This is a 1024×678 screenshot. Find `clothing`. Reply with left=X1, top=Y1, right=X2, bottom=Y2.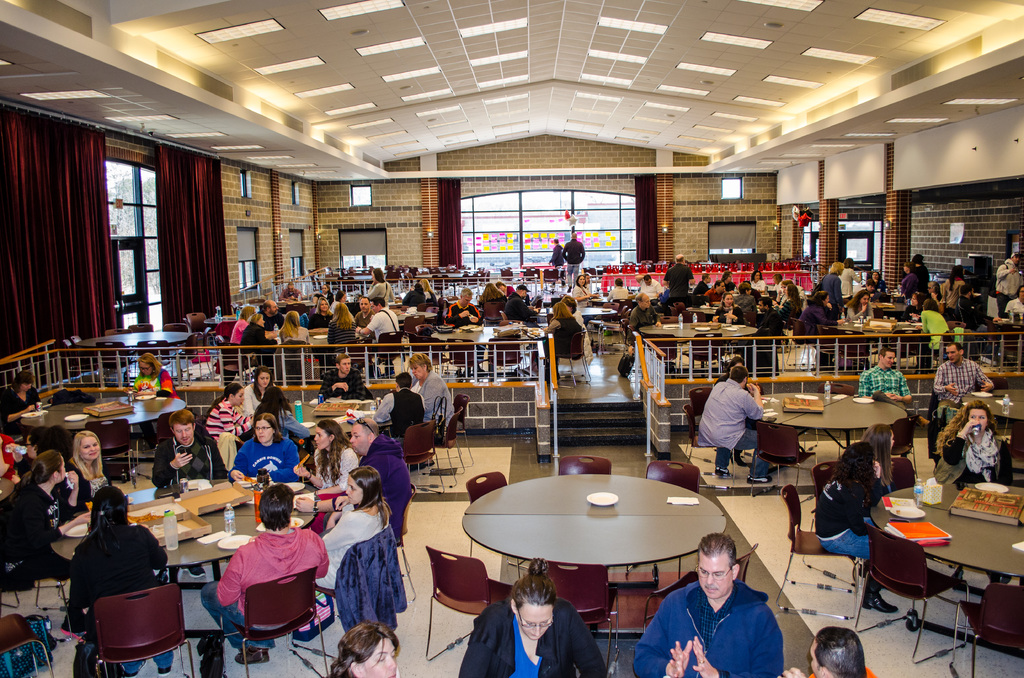
left=1, top=379, right=40, bottom=425.
